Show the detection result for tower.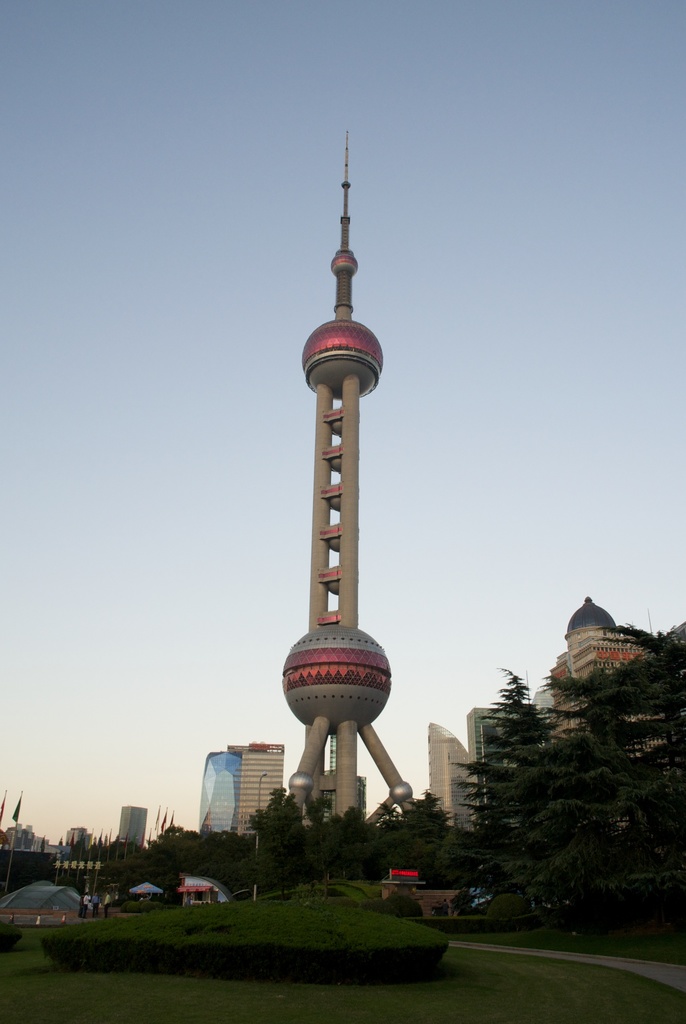
[left=283, top=125, right=418, bottom=817].
